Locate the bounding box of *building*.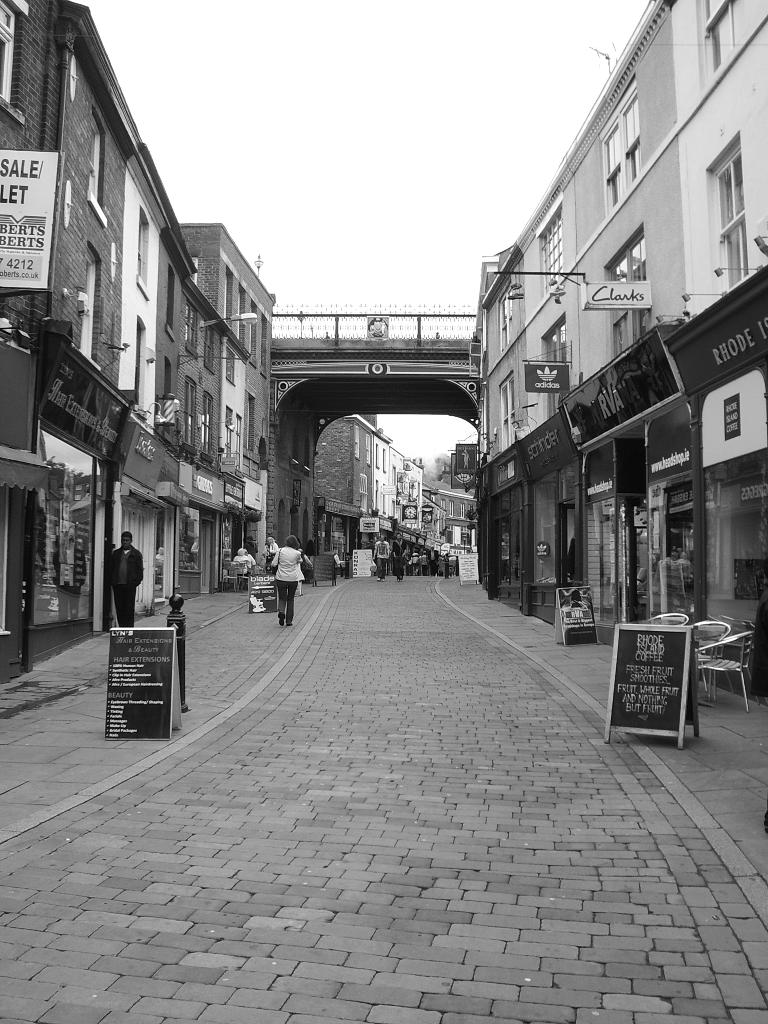
Bounding box: rect(672, 4, 767, 612).
